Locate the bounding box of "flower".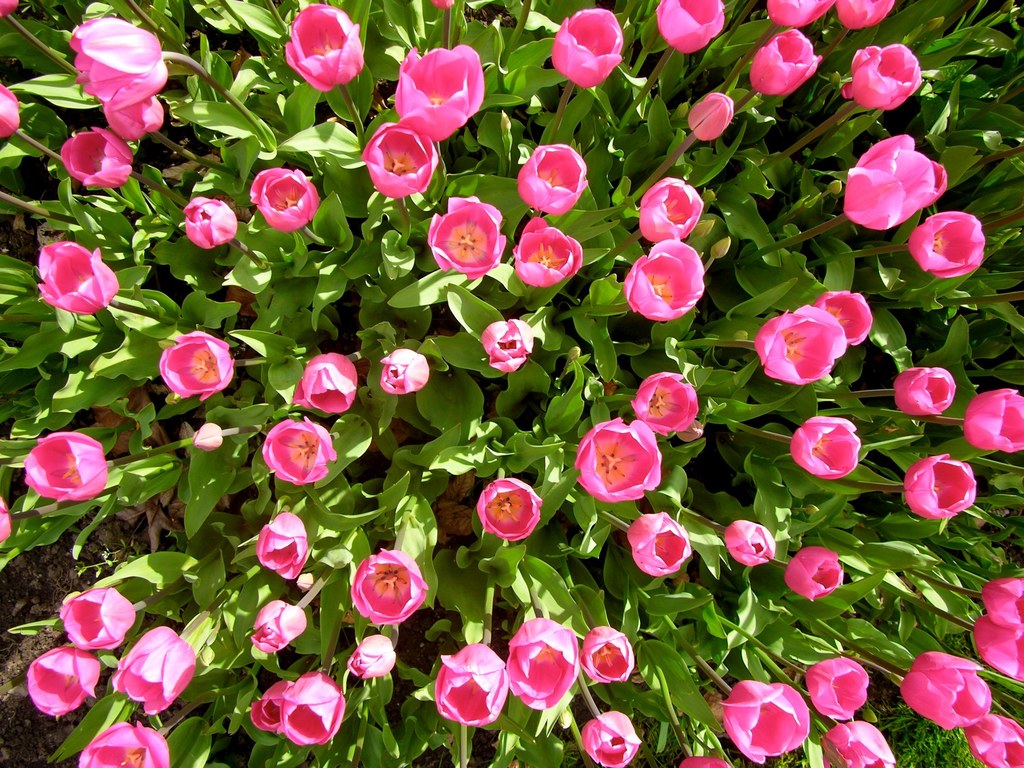
Bounding box: 581:625:636:684.
